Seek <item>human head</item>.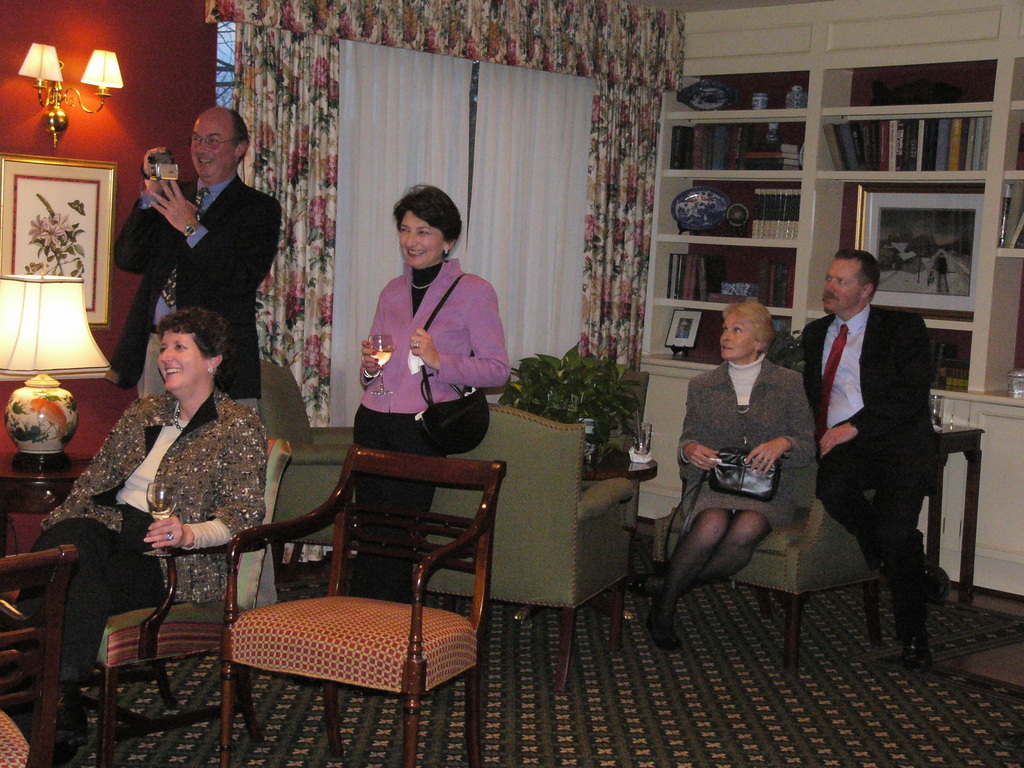
rect(157, 305, 223, 394).
